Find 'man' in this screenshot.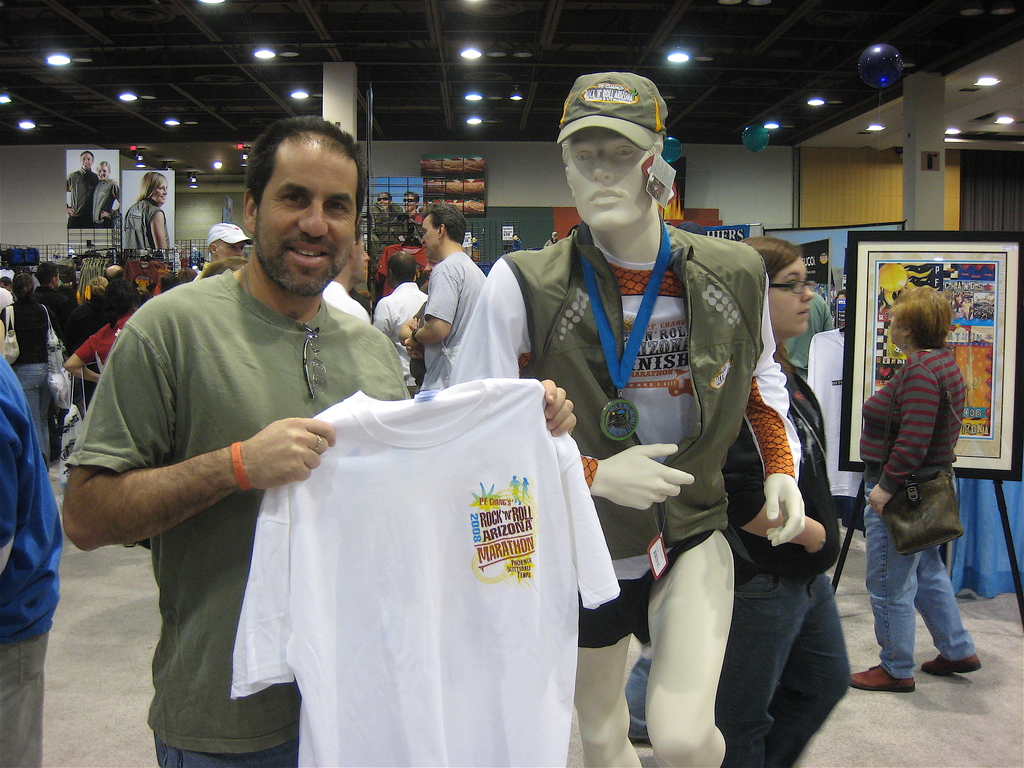
The bounding box for 'man' is (x1=408, y1=206, x2=482, y2=392).
